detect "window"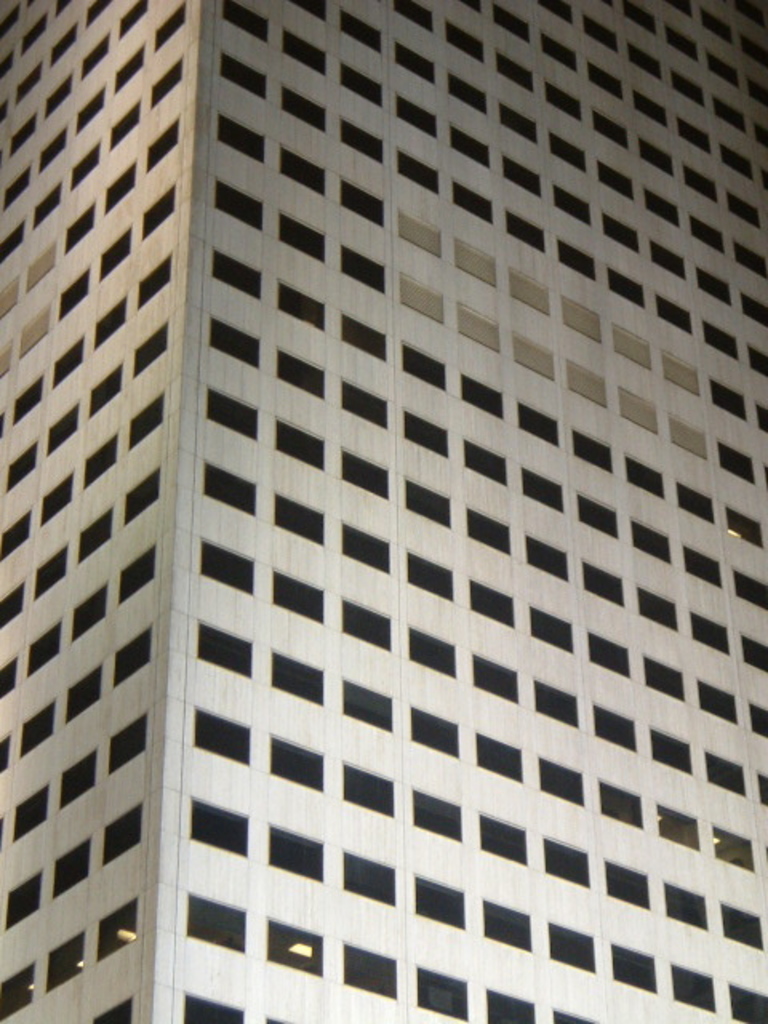
Rect(750, 342, 766, 382)
